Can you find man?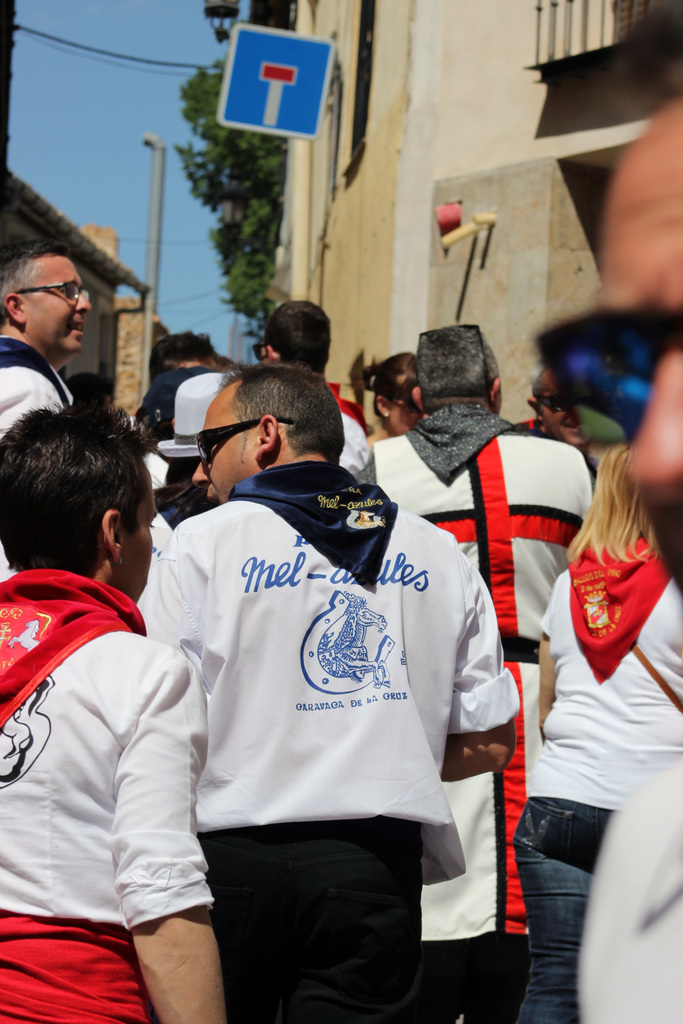
Yes, bounding box: 131 365 217 484.
